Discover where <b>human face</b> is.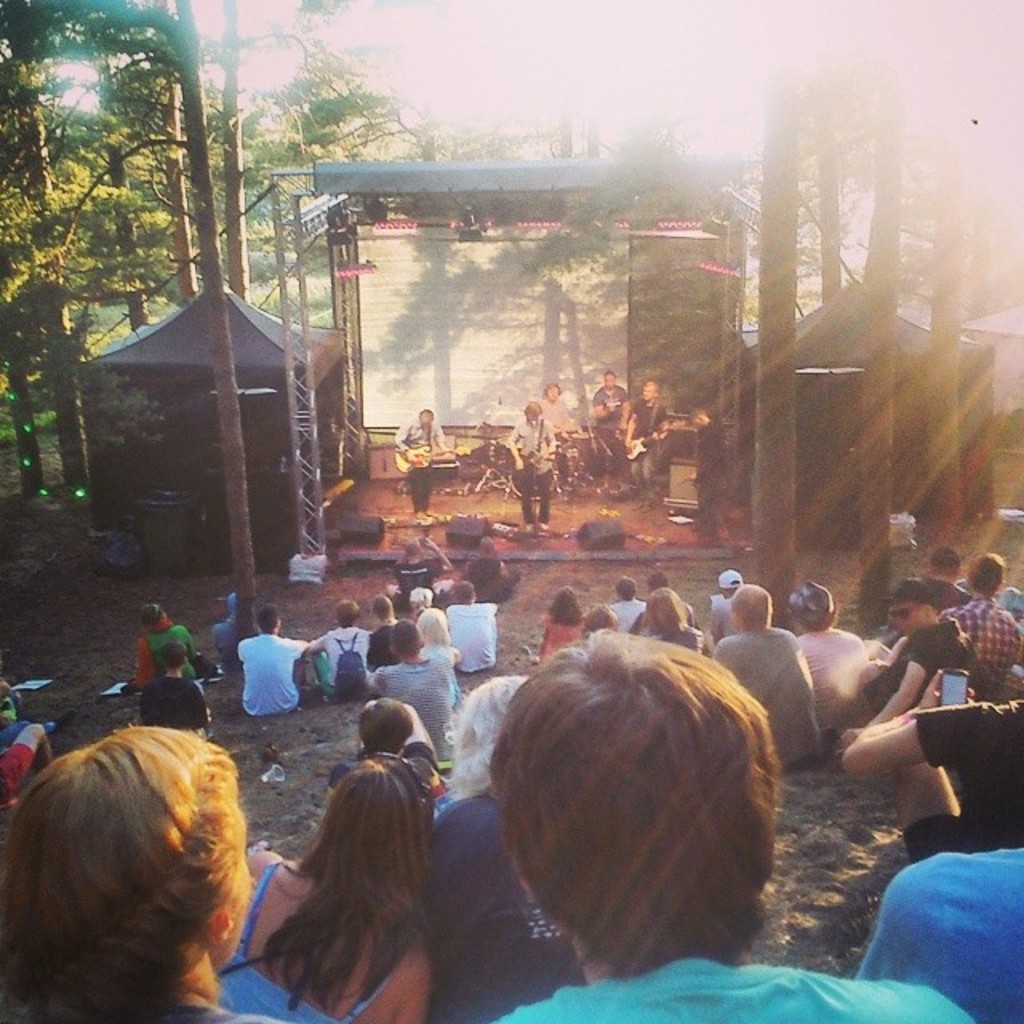
Discovered at [x1=638, y1=387, x2=656, y2=400].
